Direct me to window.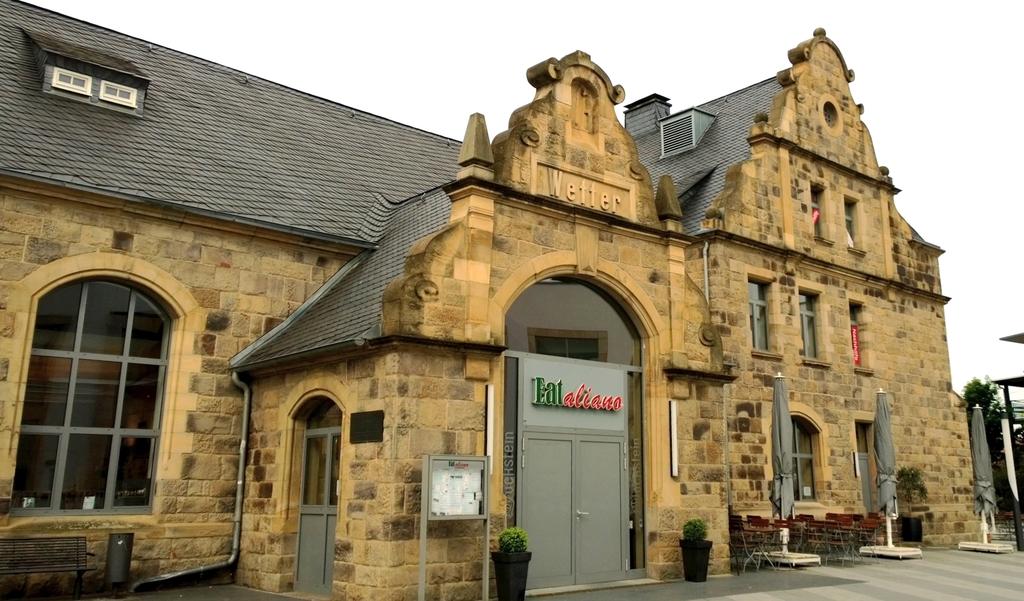
Direction: <bbox>850, 303, 867, 367</bbox>.
